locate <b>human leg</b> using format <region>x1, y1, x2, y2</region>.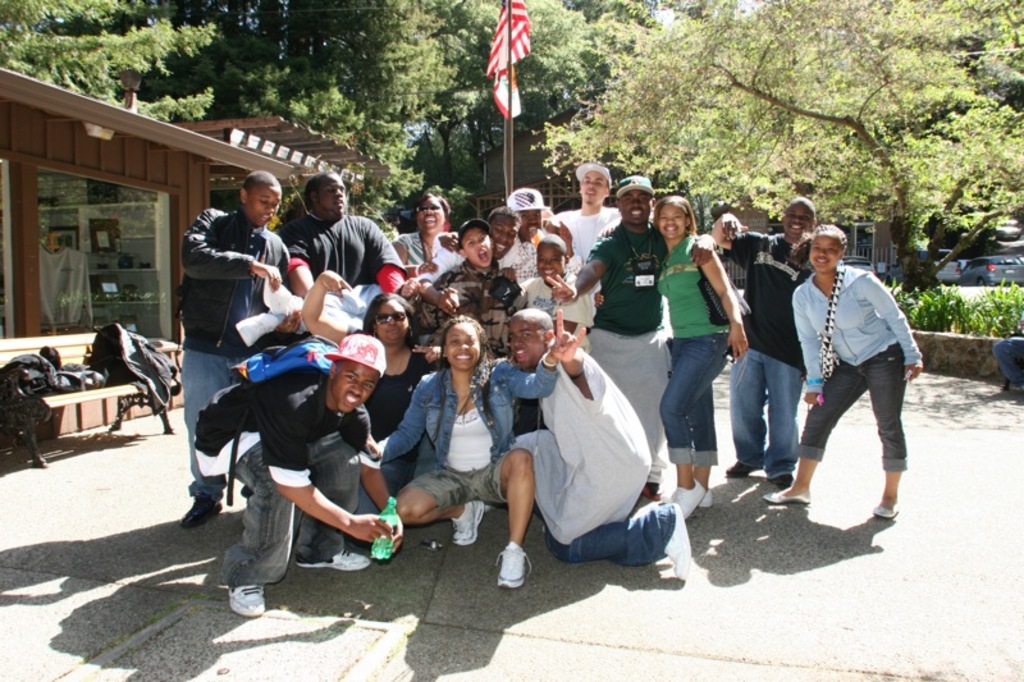
<region>392, 471, 489, 540</region>.
